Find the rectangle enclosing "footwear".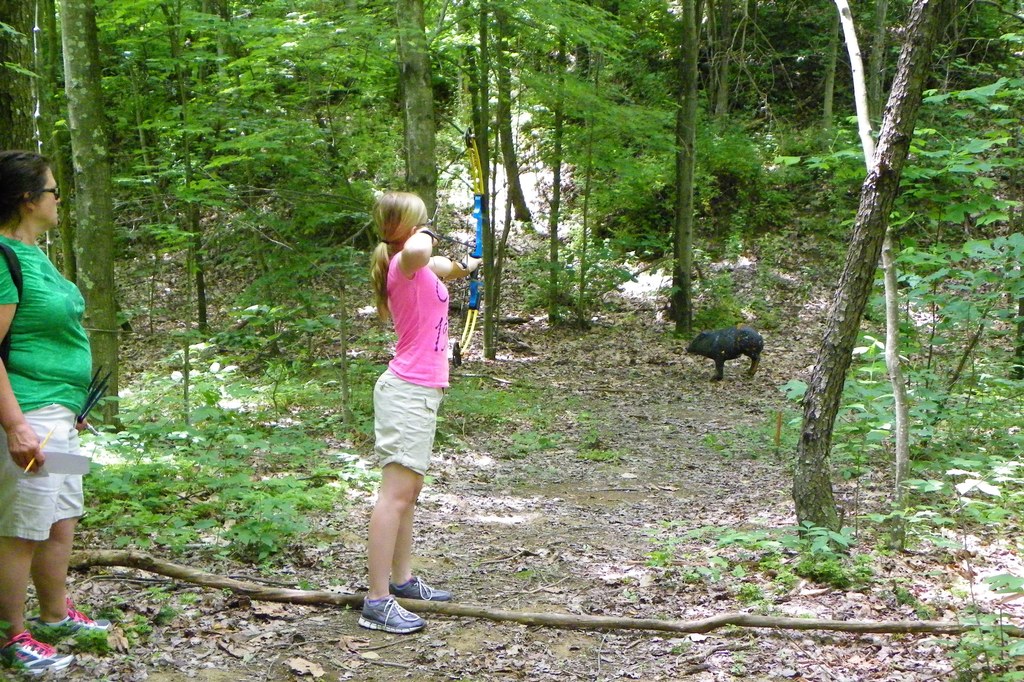
<bbox>39, 597, 111, 637</bbox>.
